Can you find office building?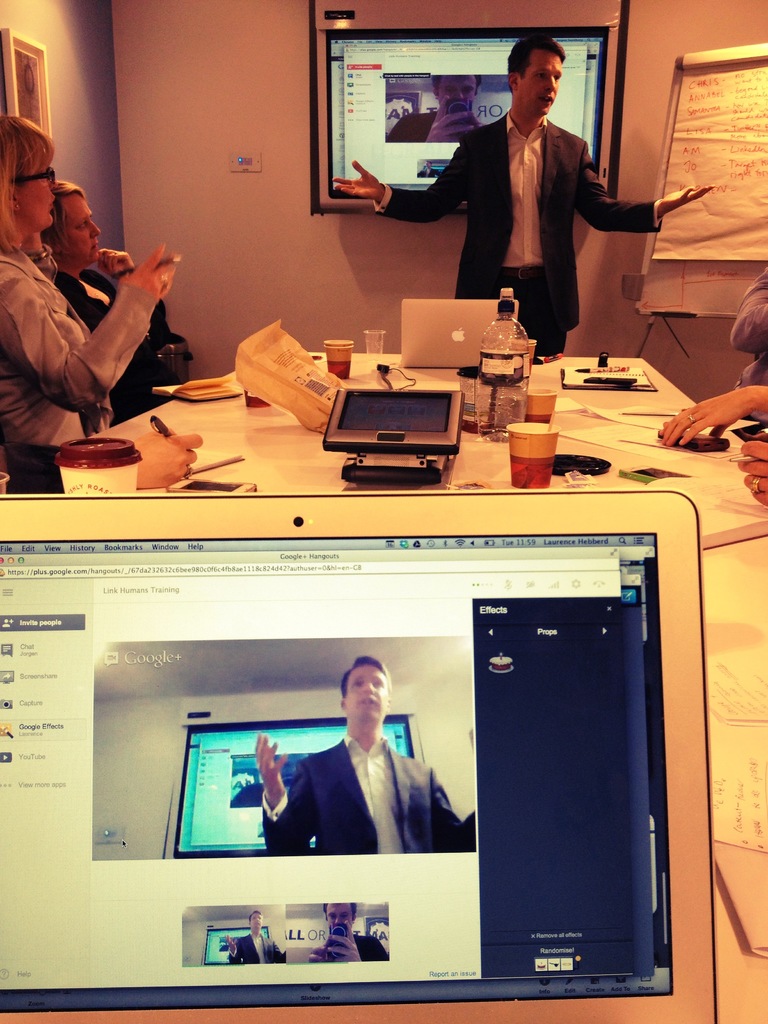
Yes, bounding box: [left=1, top=0, right=767, bottom=1023].
